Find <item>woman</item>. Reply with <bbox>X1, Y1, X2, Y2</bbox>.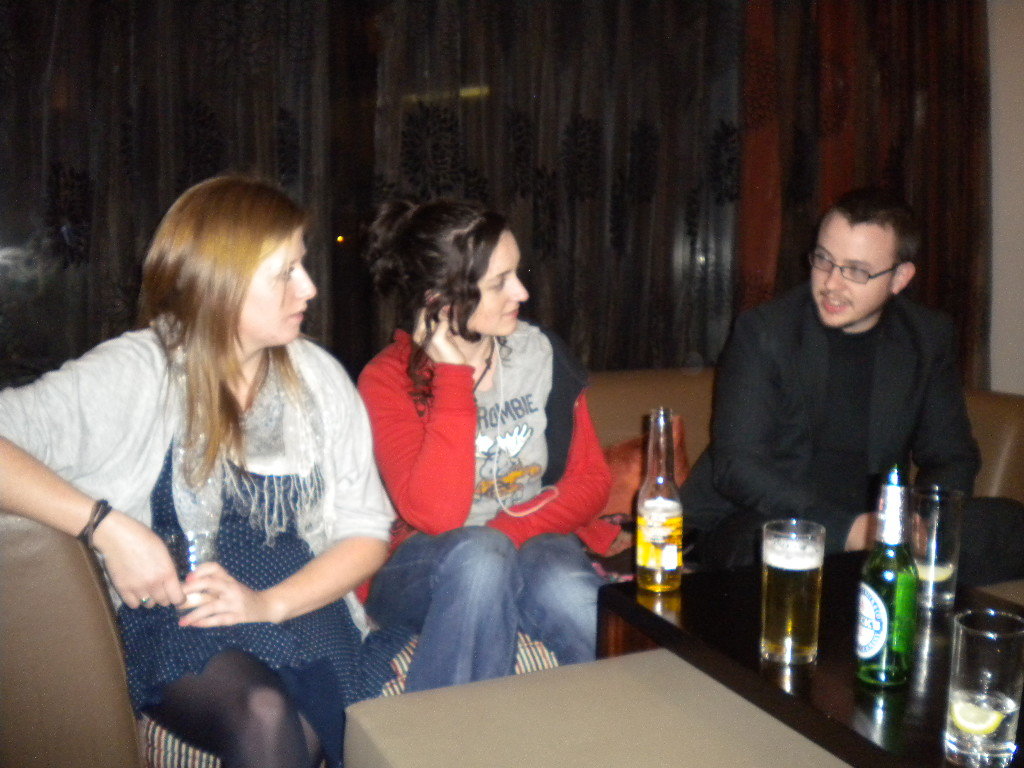
<bbox>351, 193, 622, 703</bbox>.
